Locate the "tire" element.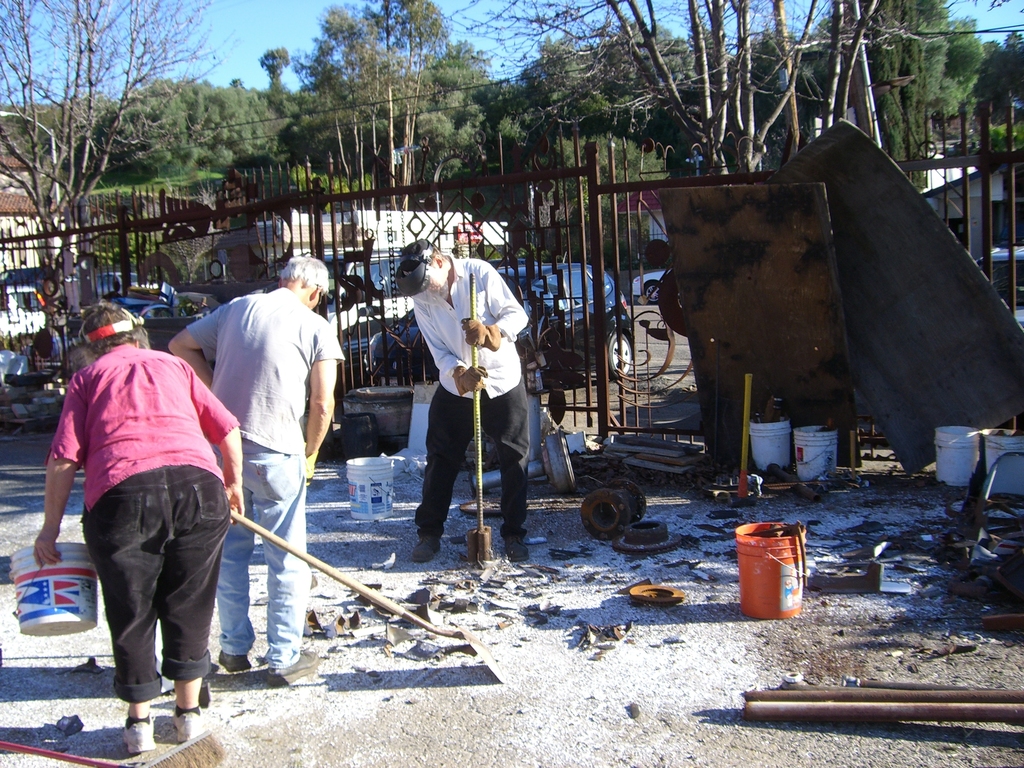
Element bbox: {"left": 390, "top": 349, "right": 410, "bottom": 376}.
